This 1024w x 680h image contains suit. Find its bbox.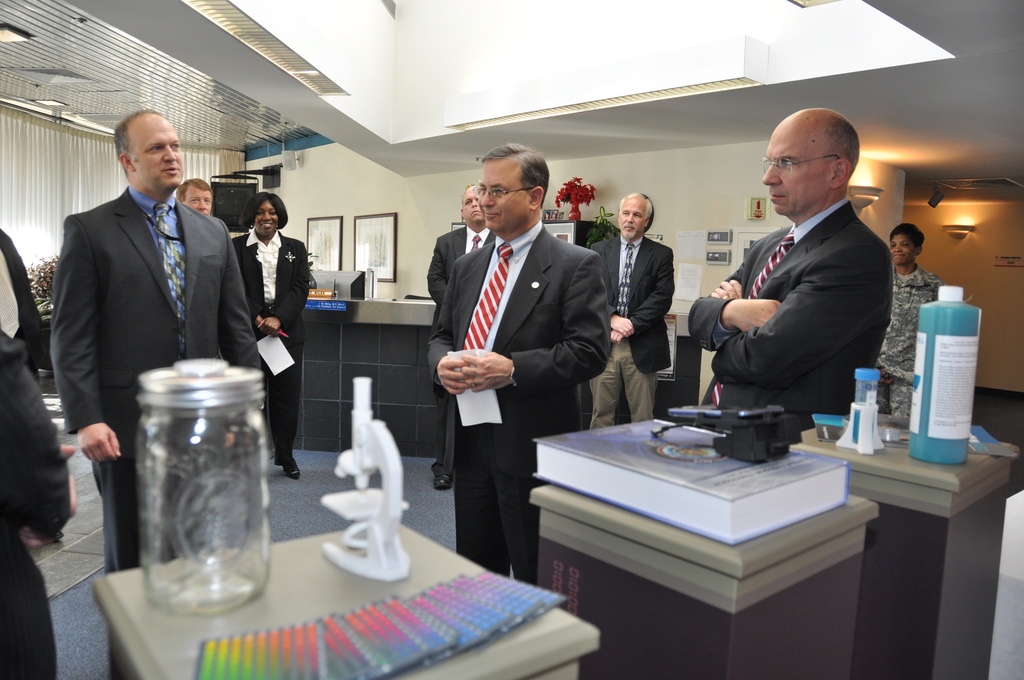
(left=51, top=182, right=264, bottom=679).
